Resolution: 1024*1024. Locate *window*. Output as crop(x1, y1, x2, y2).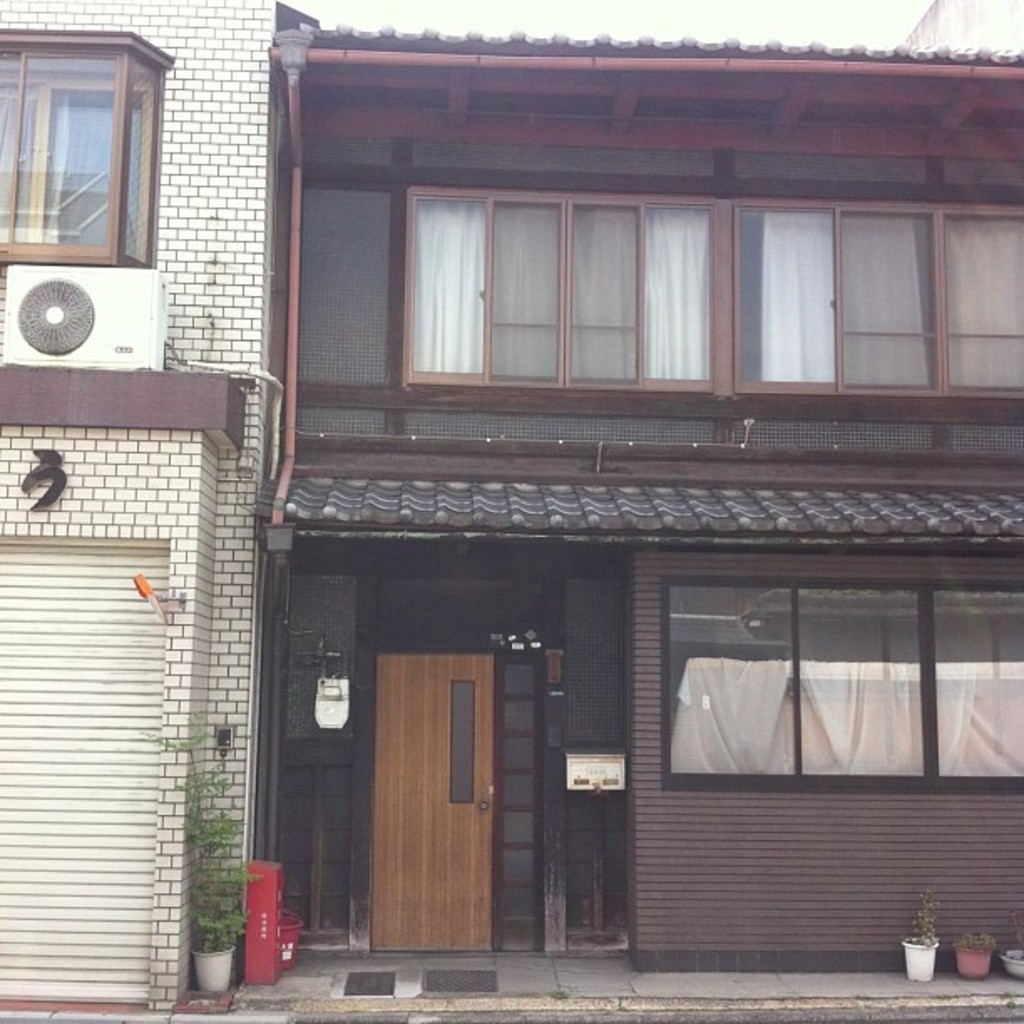
crop(0, 49, 152, 259).
